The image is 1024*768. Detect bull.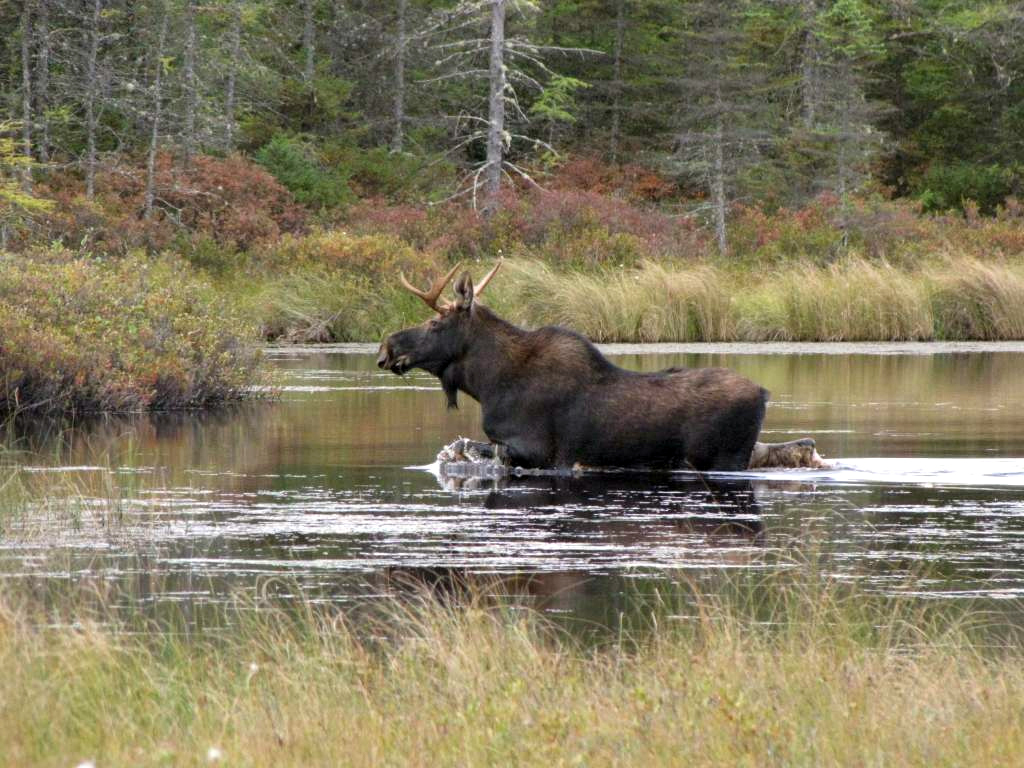
Detection: box(373, 254, 770, 474).
